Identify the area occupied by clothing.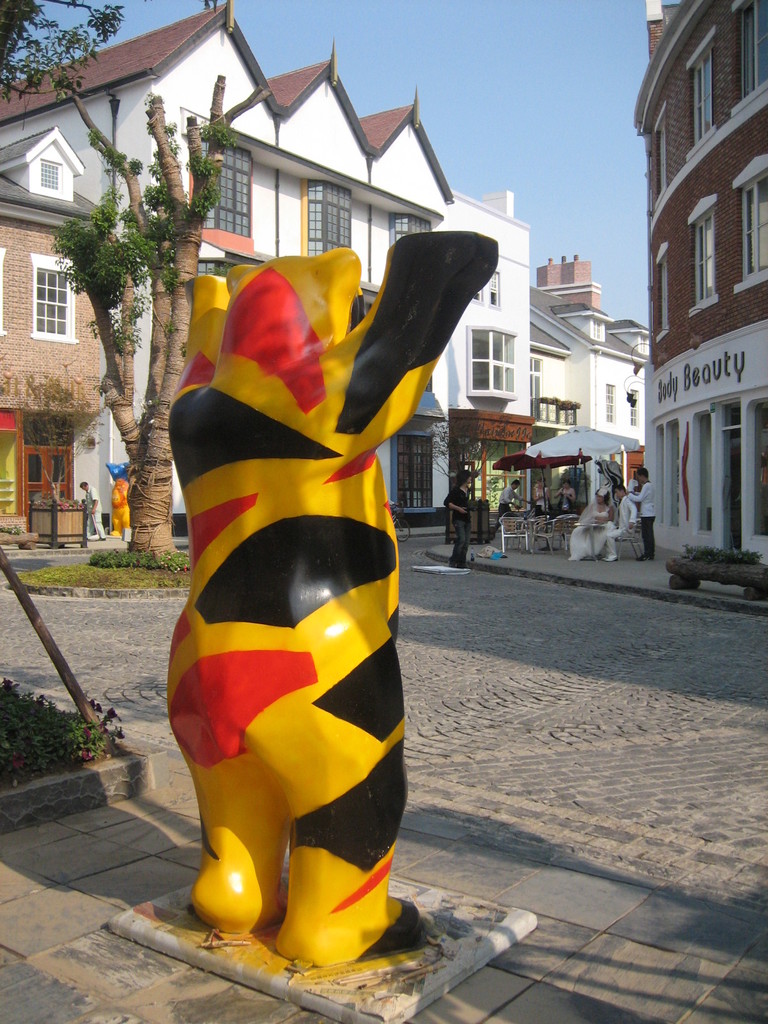
Area: 493:484:522:533.
